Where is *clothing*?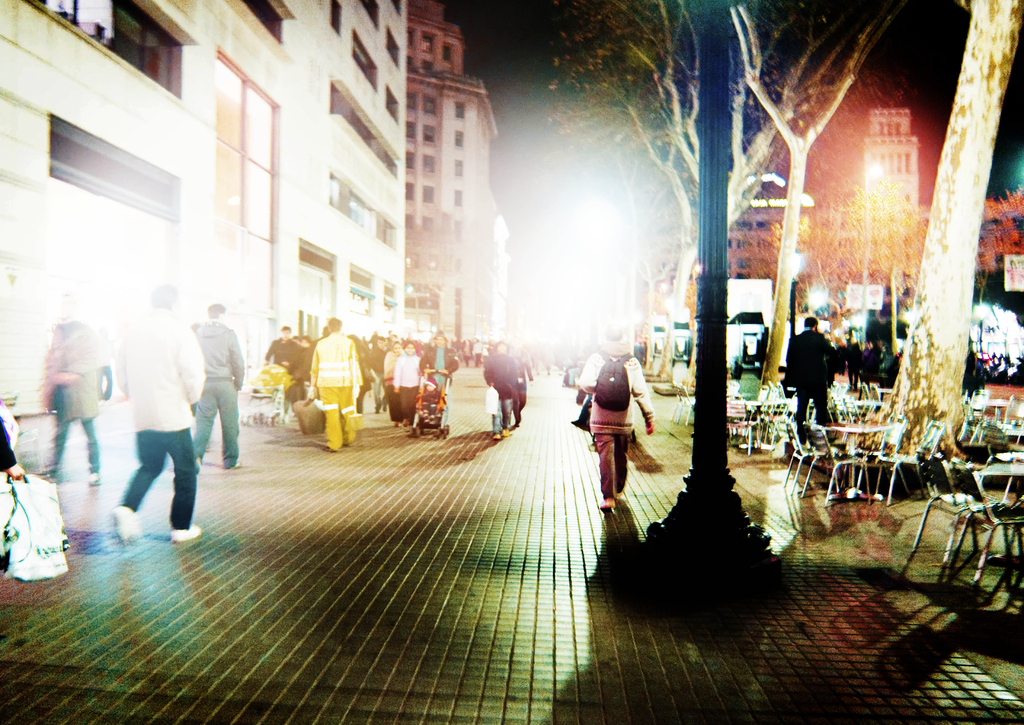
region(200, 315, 242, 466).
